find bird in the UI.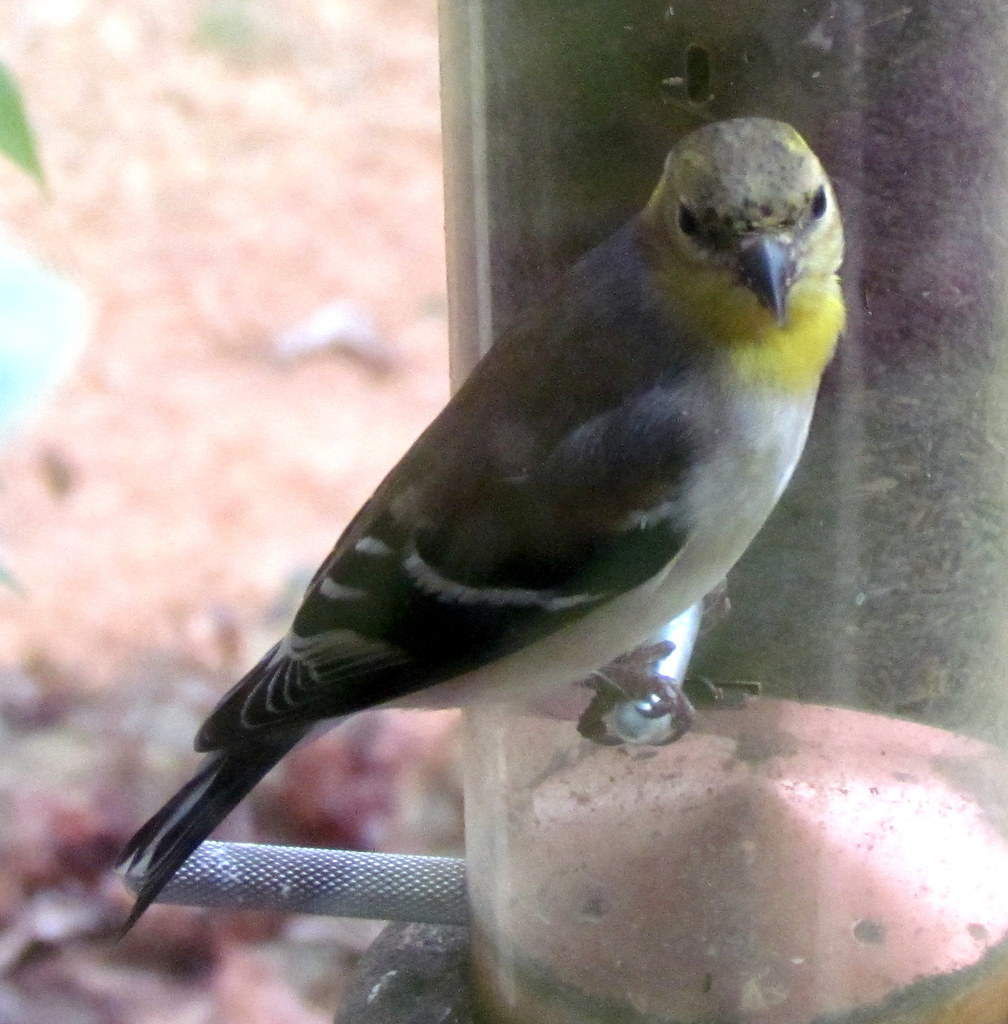
UI element at bbox=[101, 111, 854, 940].
